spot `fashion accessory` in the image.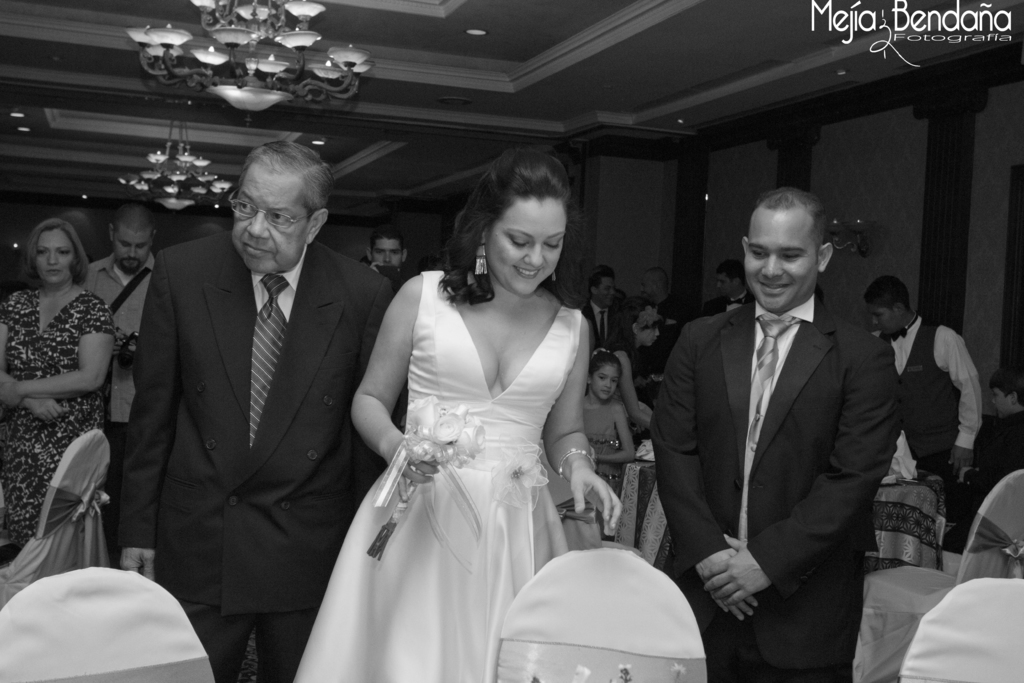
`fashion accessory` found at pyautogui.locateOnScreen(602, 312, 606, 331).
